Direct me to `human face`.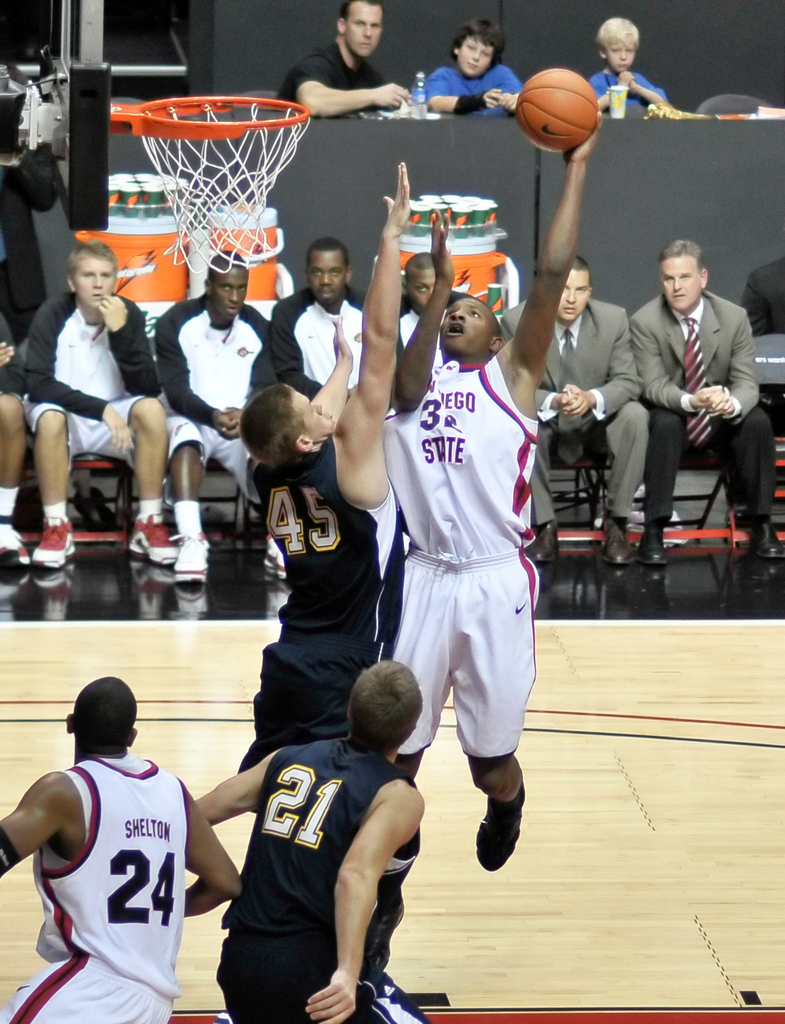
Direction: box(672, 252, 713, 314).
